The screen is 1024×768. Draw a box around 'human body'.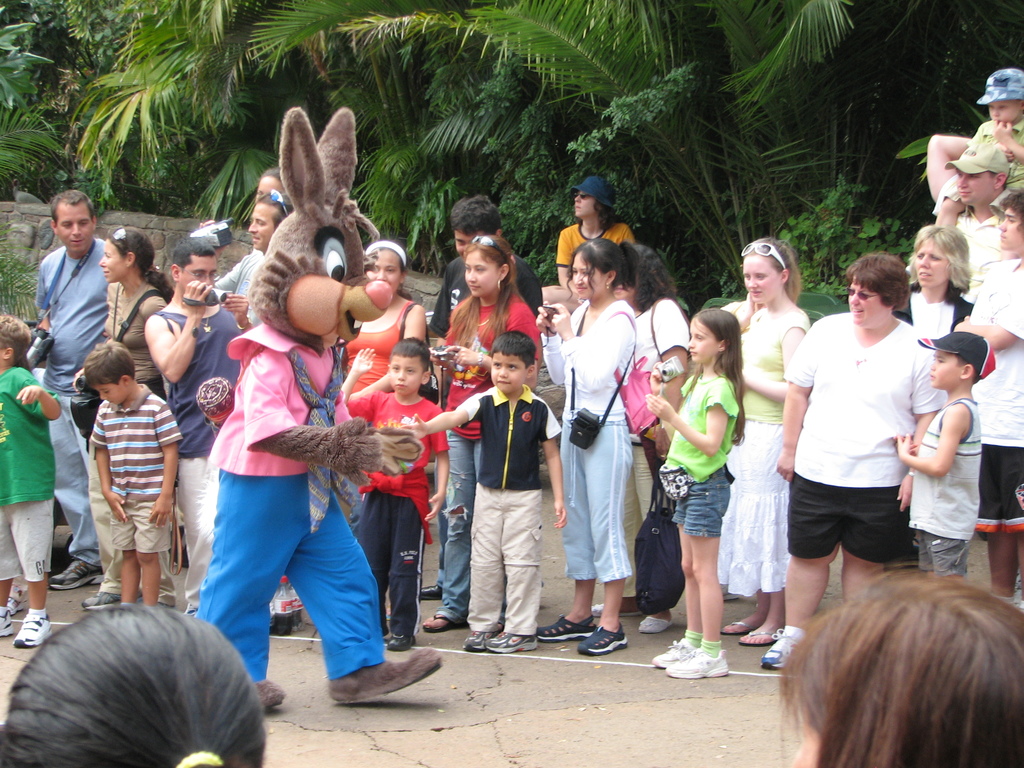
(x1=77, y1=276, x2=181, y2=605).
